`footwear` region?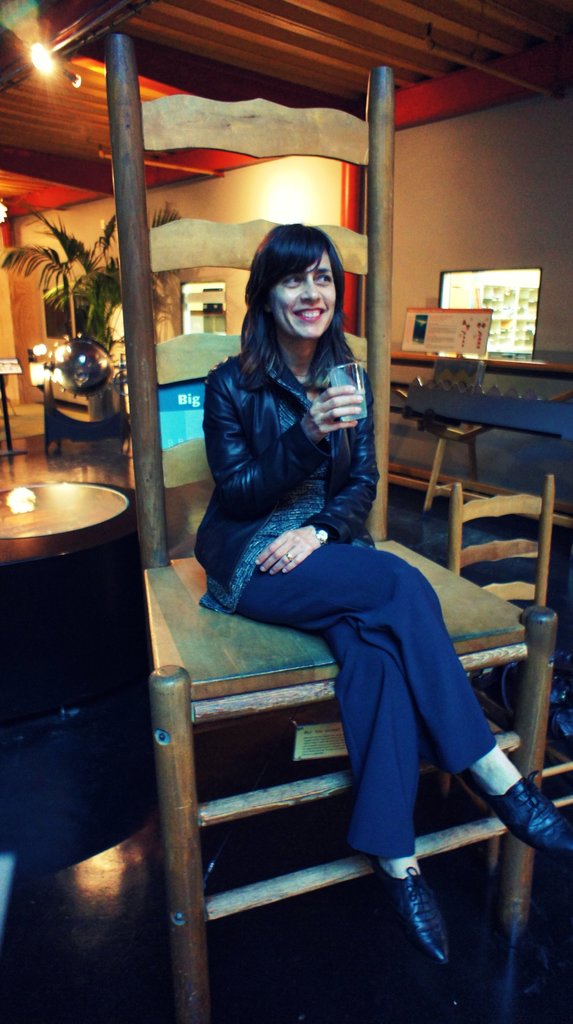
Rect(369, 860, 465, 968)
